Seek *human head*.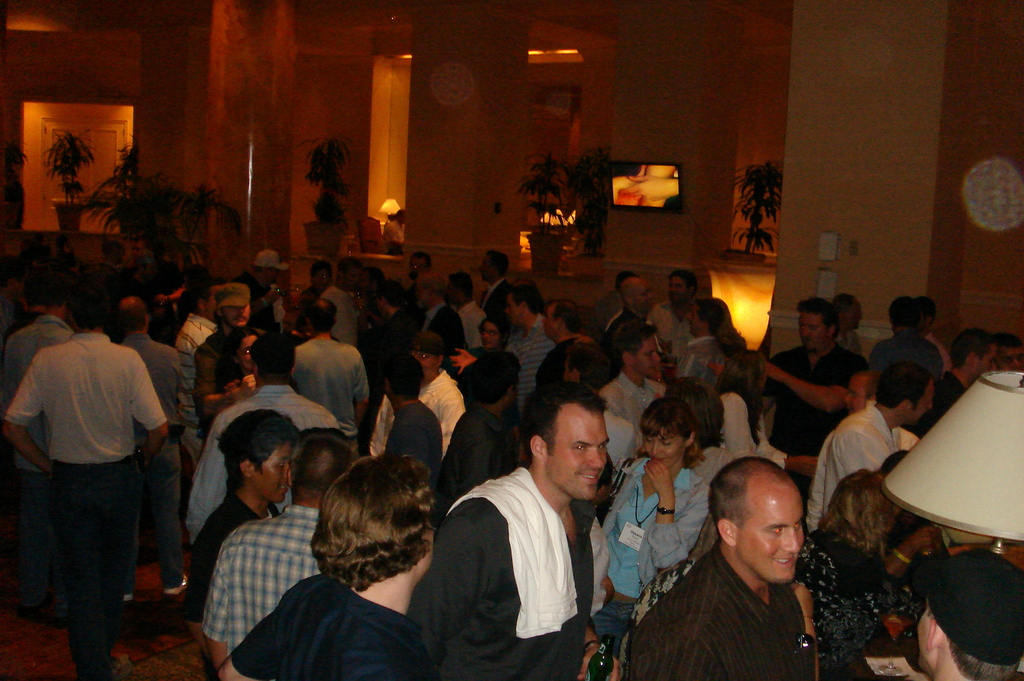
(left=880, top=451, right=934, bottom=523).
